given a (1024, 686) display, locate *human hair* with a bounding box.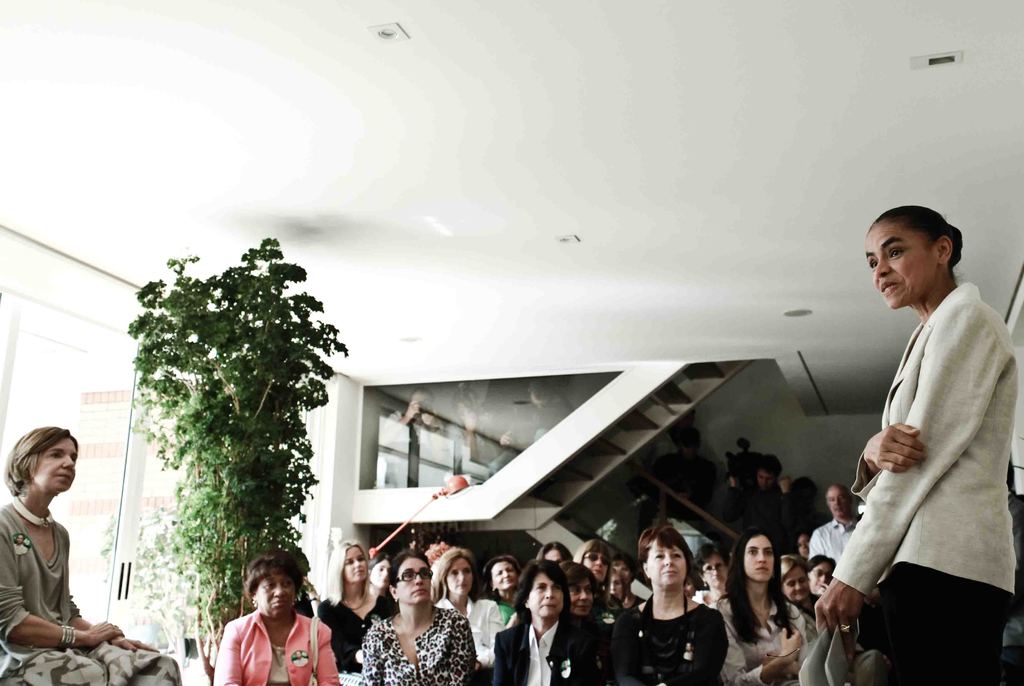
Located: 510/556/573/631.
